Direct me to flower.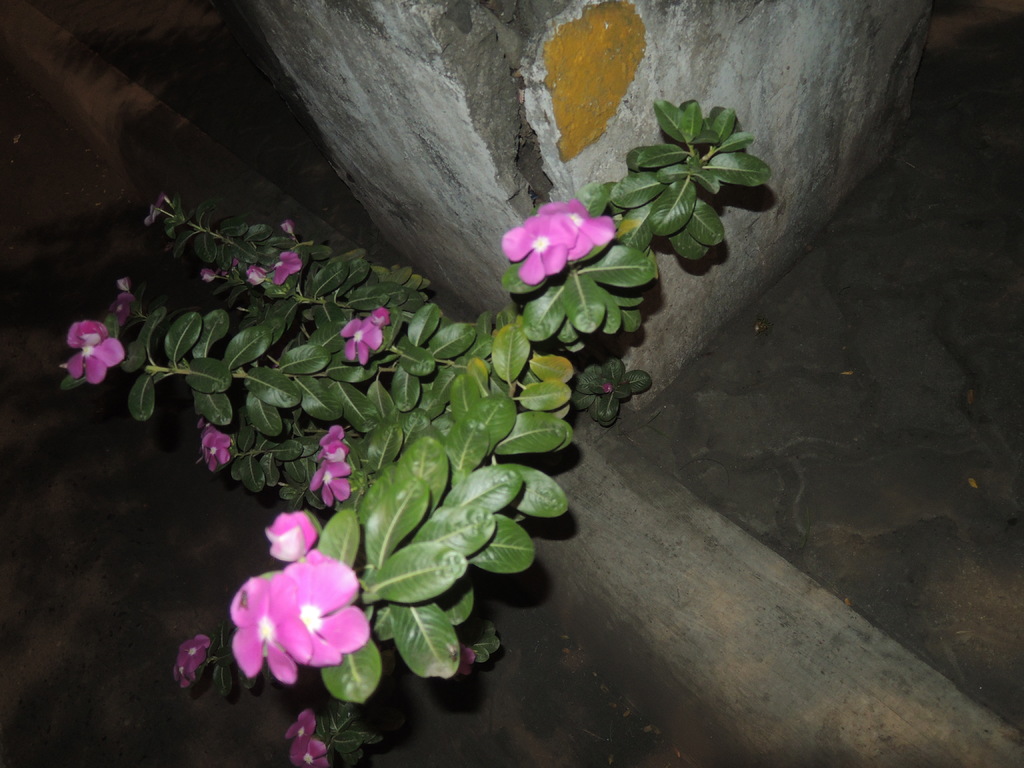
Direction: 175 628 208 689.
